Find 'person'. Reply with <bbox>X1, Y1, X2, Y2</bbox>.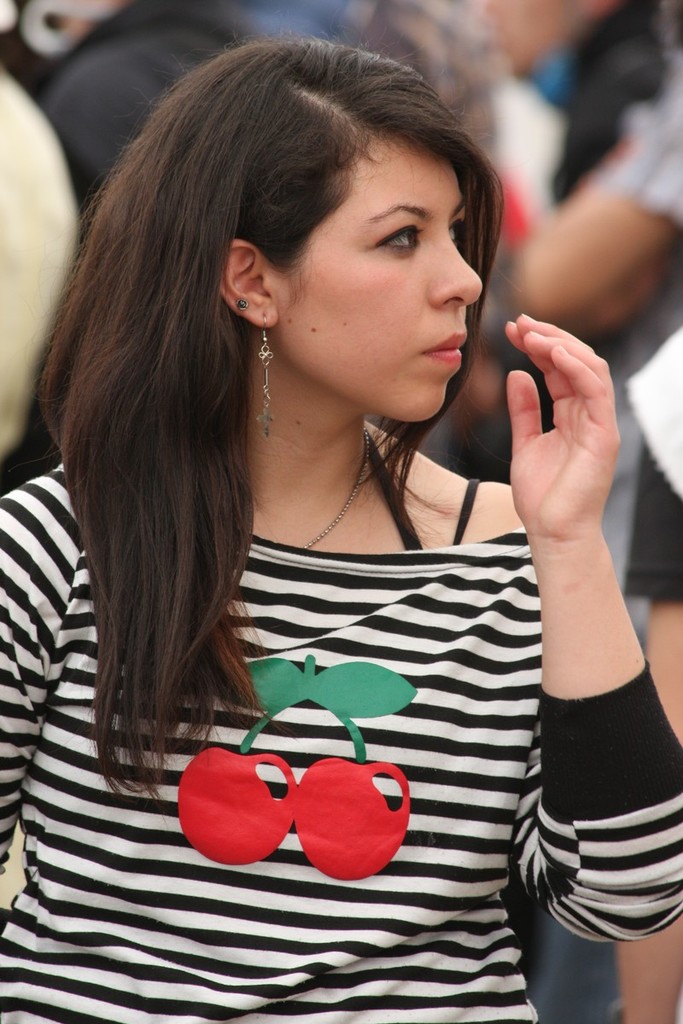
<bbox>528, 49, 682, 1023</bbox>.
